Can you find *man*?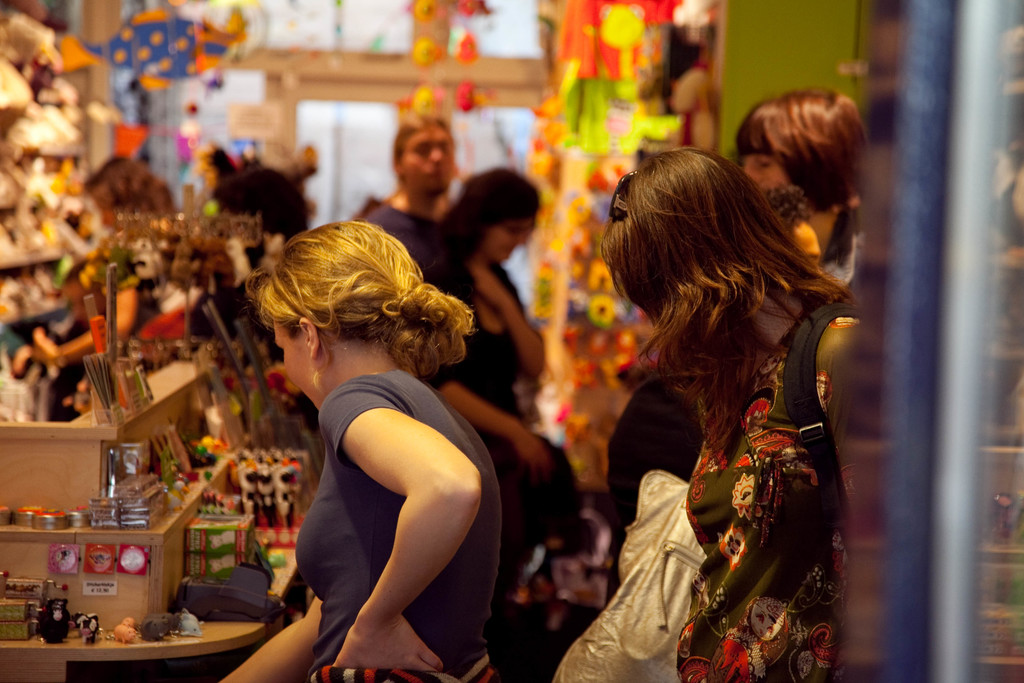
Yes, bounding box: detection(349, 107, 464, 282).
